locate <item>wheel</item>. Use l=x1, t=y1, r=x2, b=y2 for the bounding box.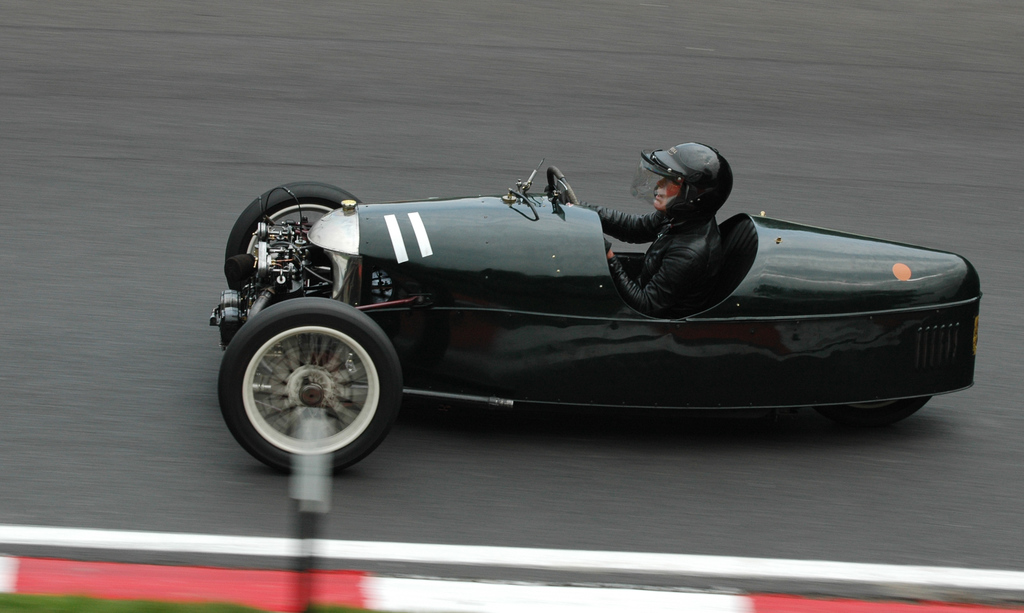
l=223, t=184, r=360, b=306.
